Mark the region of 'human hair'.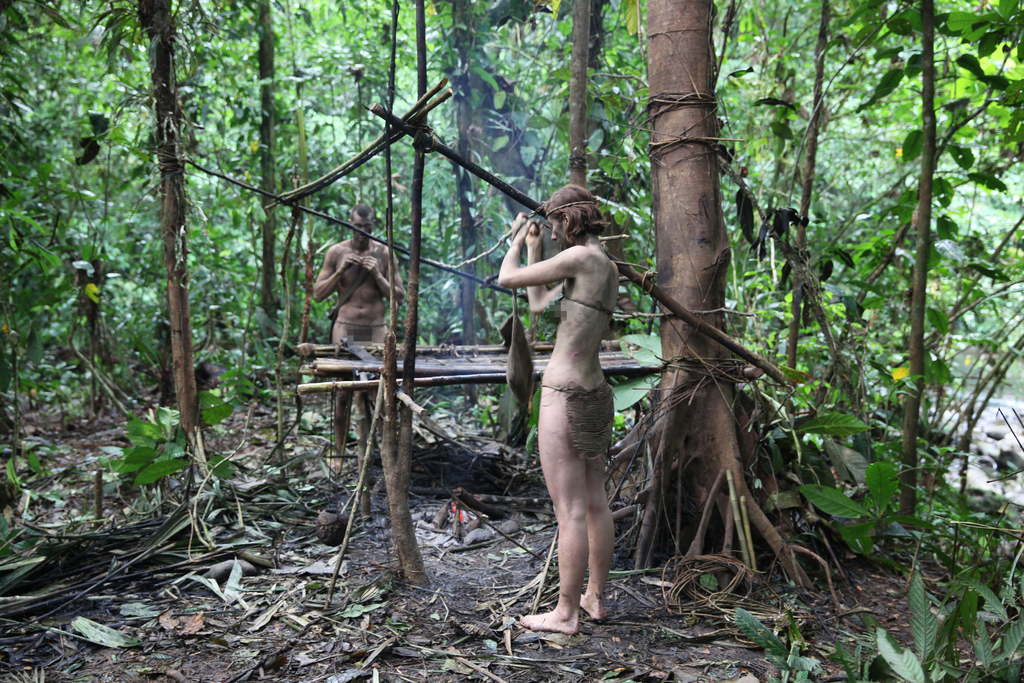
Region: (left=350, top=203, right=376, bottom=224).
